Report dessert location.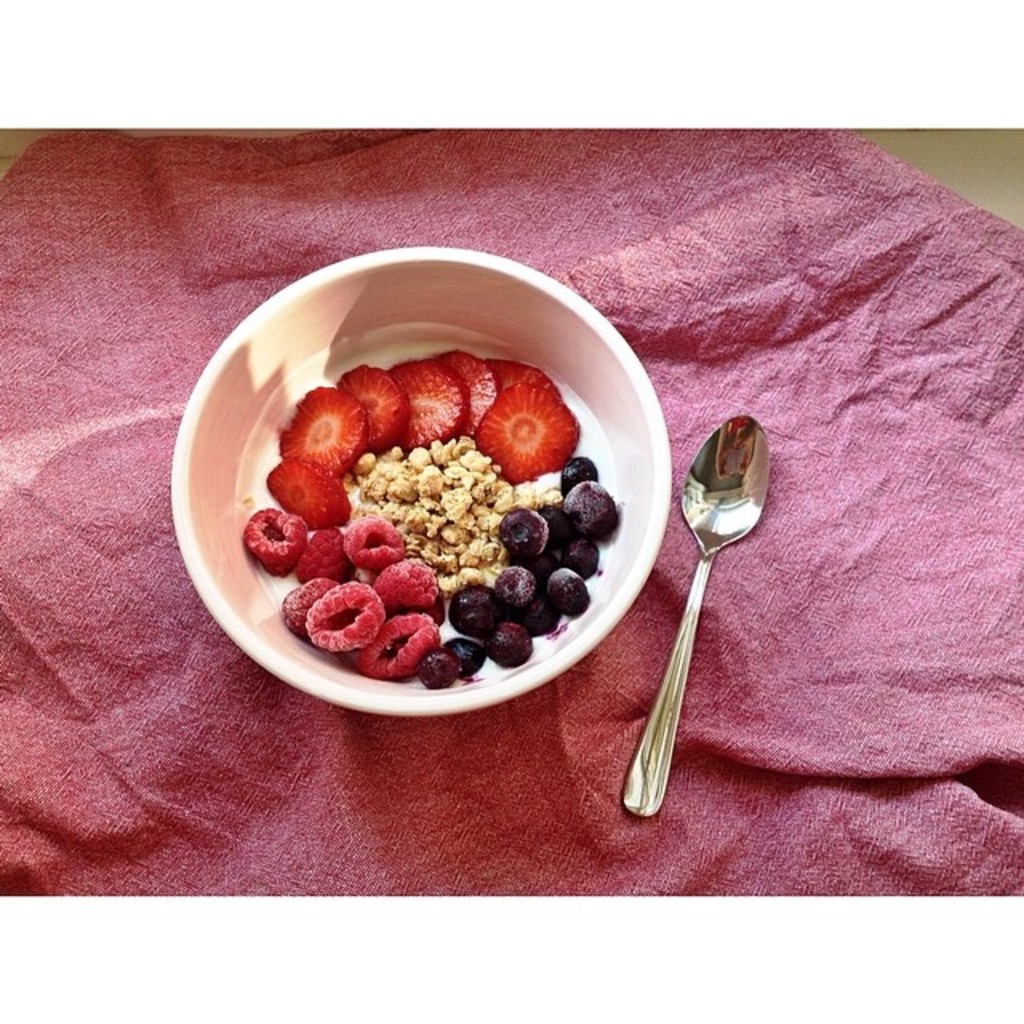
Report: (x1=338, y1=518, x2=402, y2=579).
